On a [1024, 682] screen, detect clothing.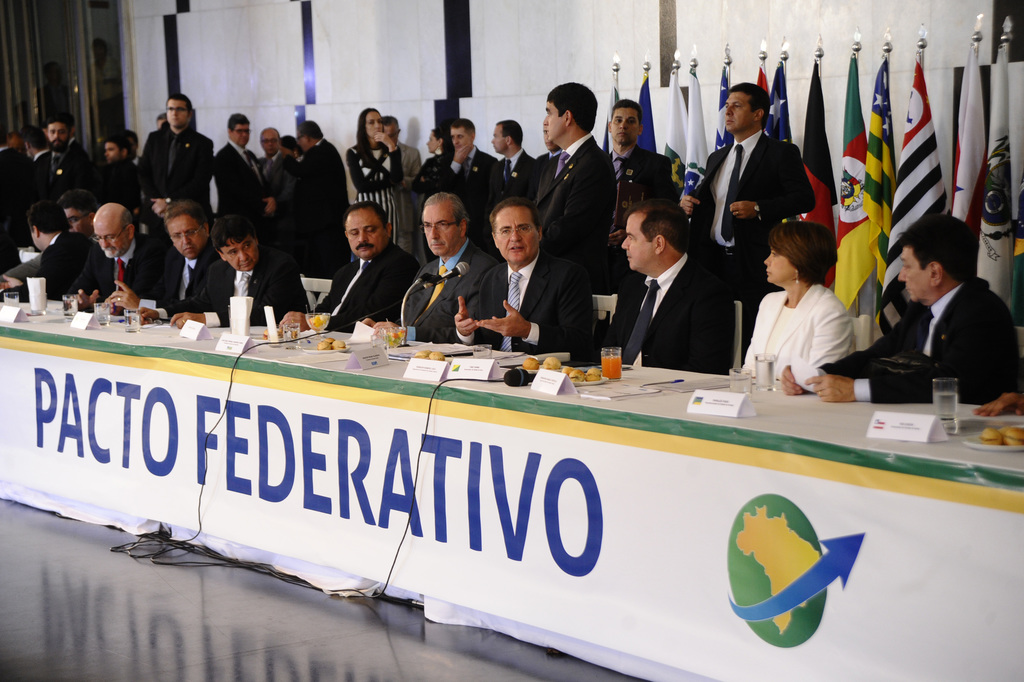
748, 259, 880, 391.
